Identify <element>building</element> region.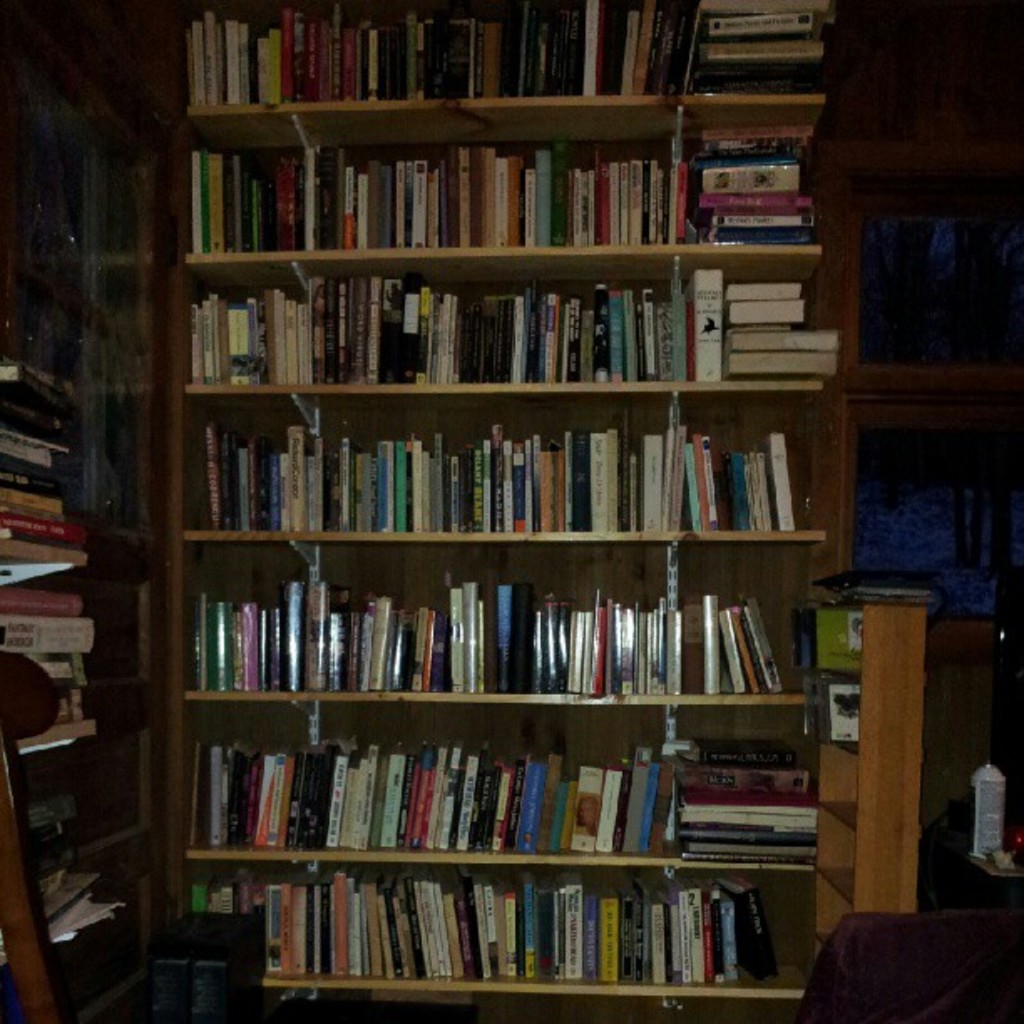
Region: l=0, t=0, r=1022, b=1022.
